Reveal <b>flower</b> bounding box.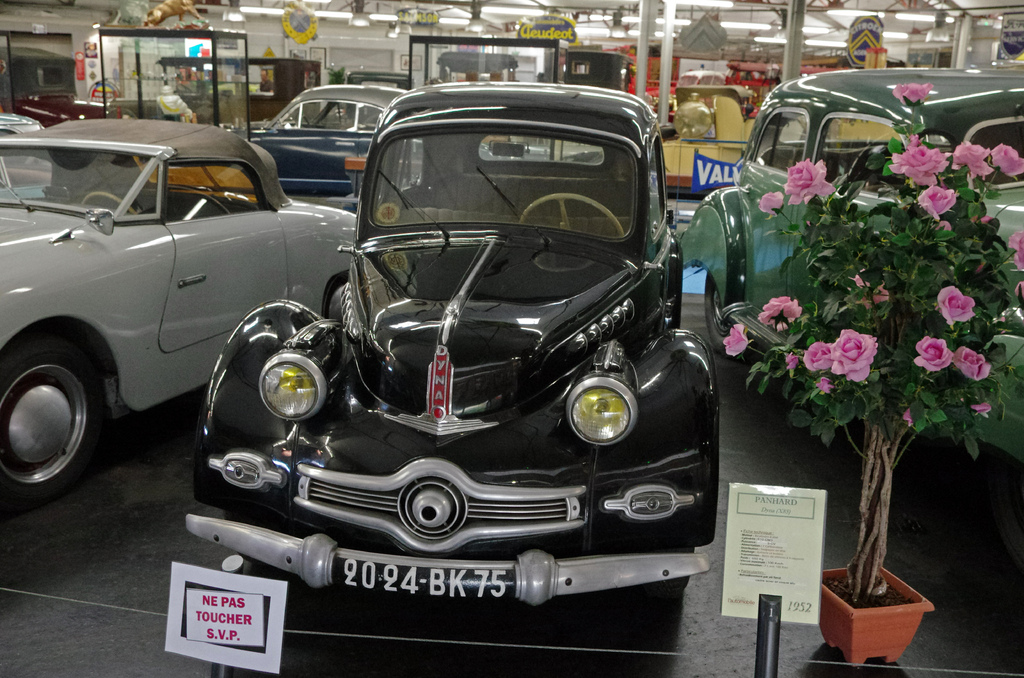
Revealed: [left=833, top=326, right=874, bottom=375].
